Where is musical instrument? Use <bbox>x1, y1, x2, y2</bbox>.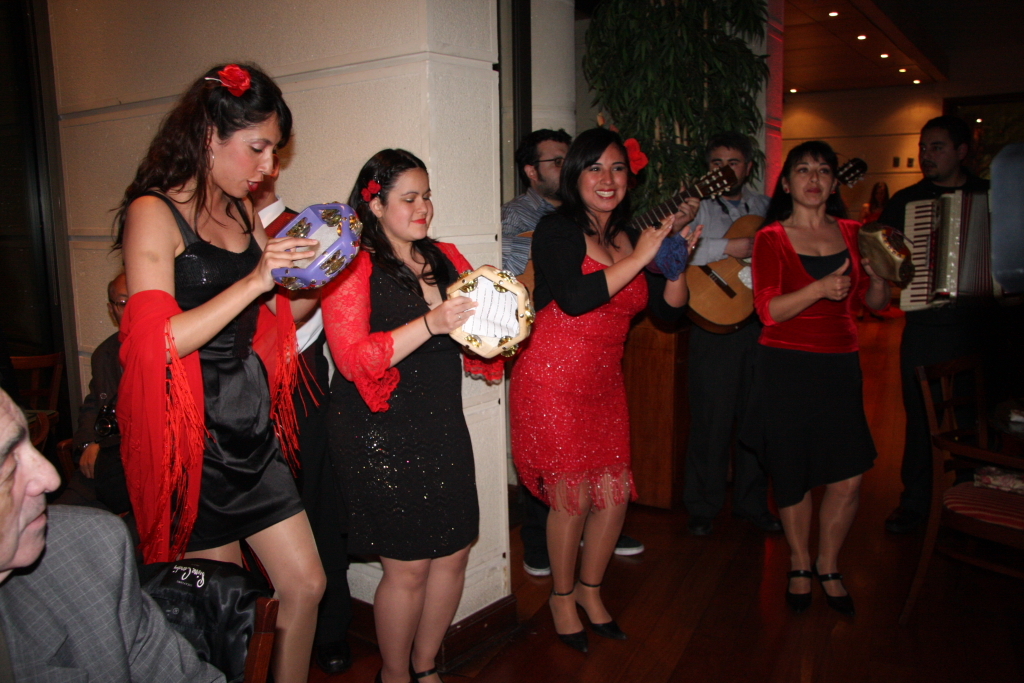
<bbox>620, 161, 741, 242</bbox>.
